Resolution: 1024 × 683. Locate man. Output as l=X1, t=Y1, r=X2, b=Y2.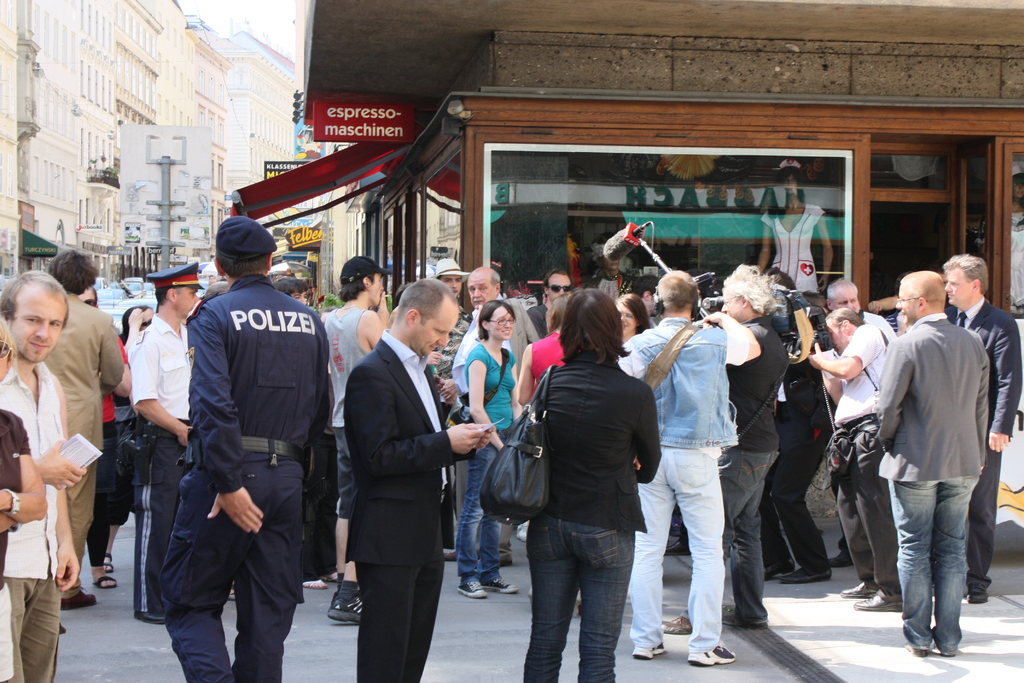
l=618, t=270, r=763, b=668.
